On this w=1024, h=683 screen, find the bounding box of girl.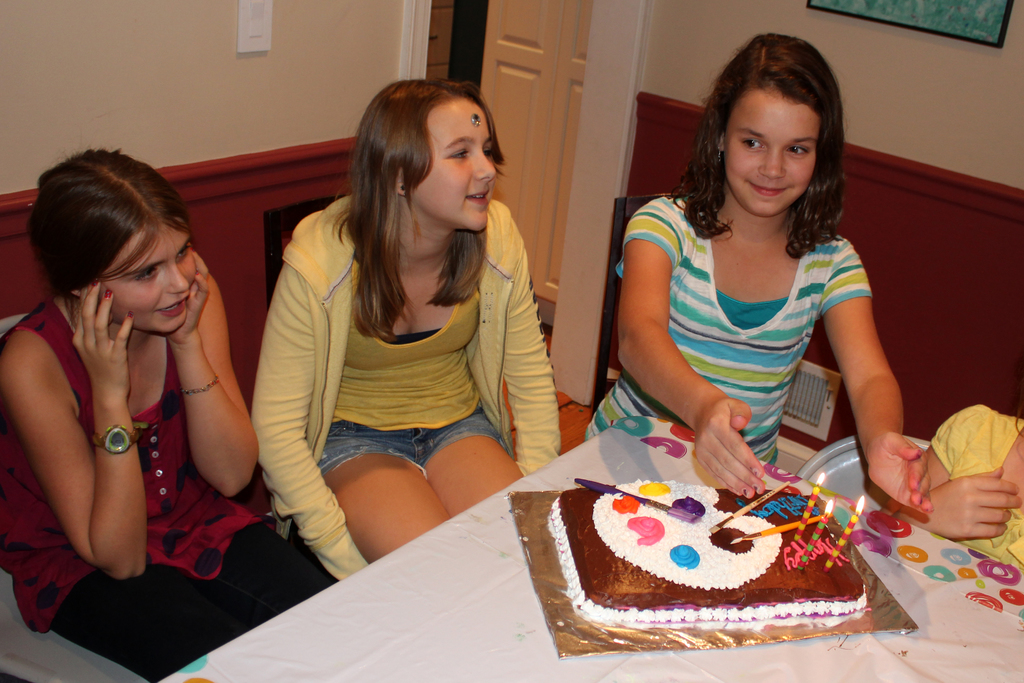
Bounding box: [left=0, top=148, right=334, bottom=682].
